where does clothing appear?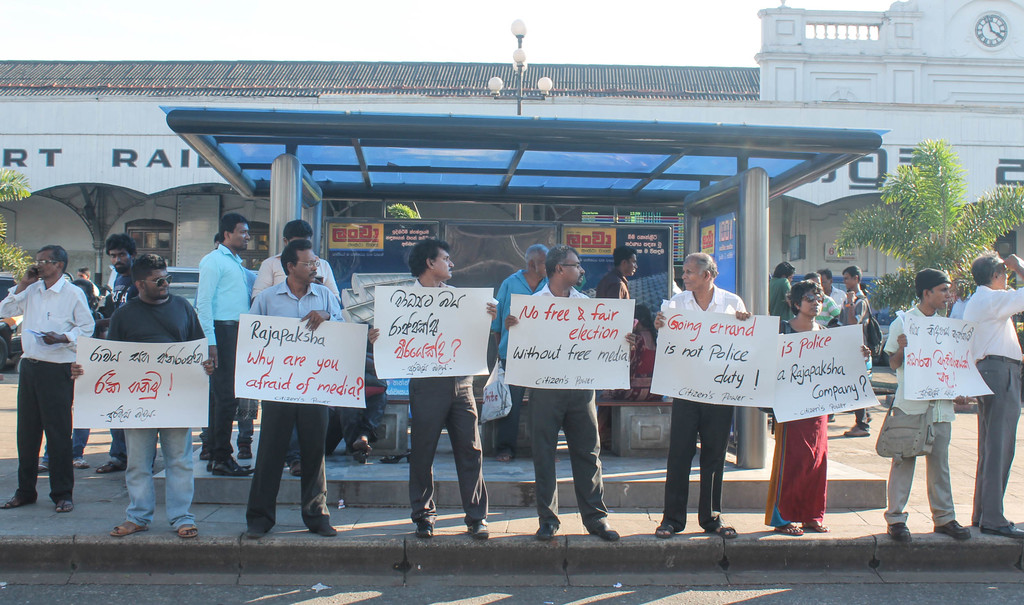
Appears at rect(526, 278, 609, 531).
